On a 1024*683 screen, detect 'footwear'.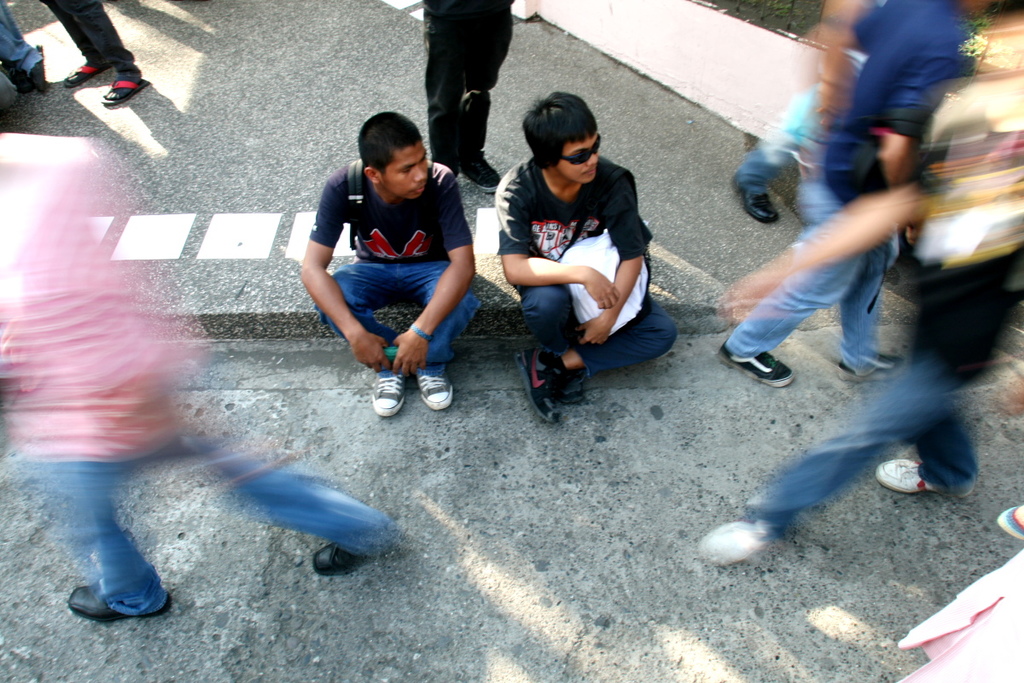
[left=877, top=455, right=962, bottom=499].
